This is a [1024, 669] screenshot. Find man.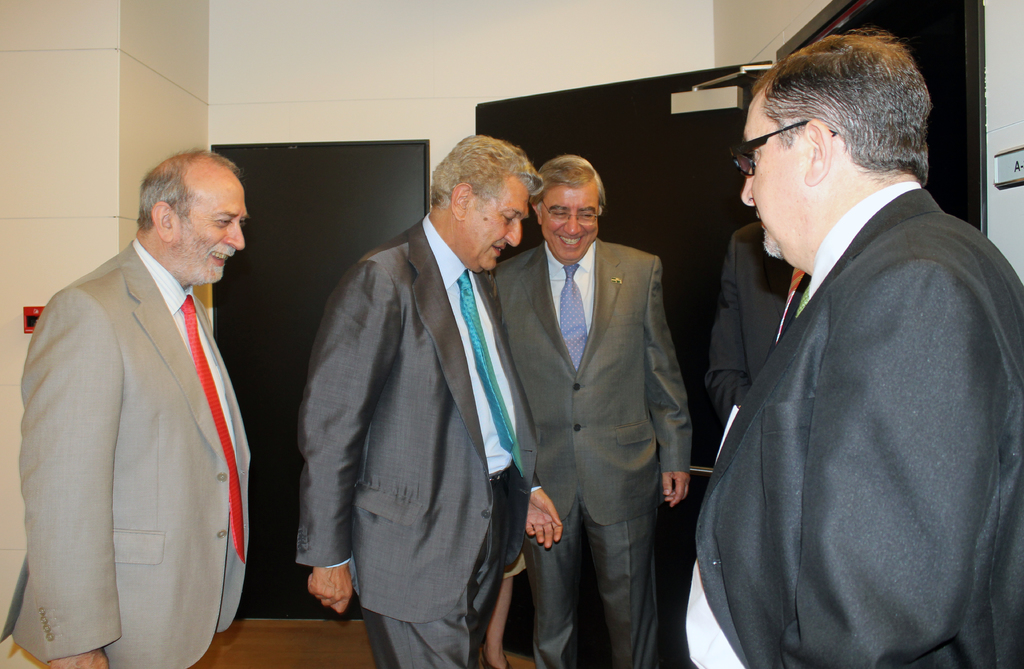
Bounding box: region(0, 141, 255, 668).
